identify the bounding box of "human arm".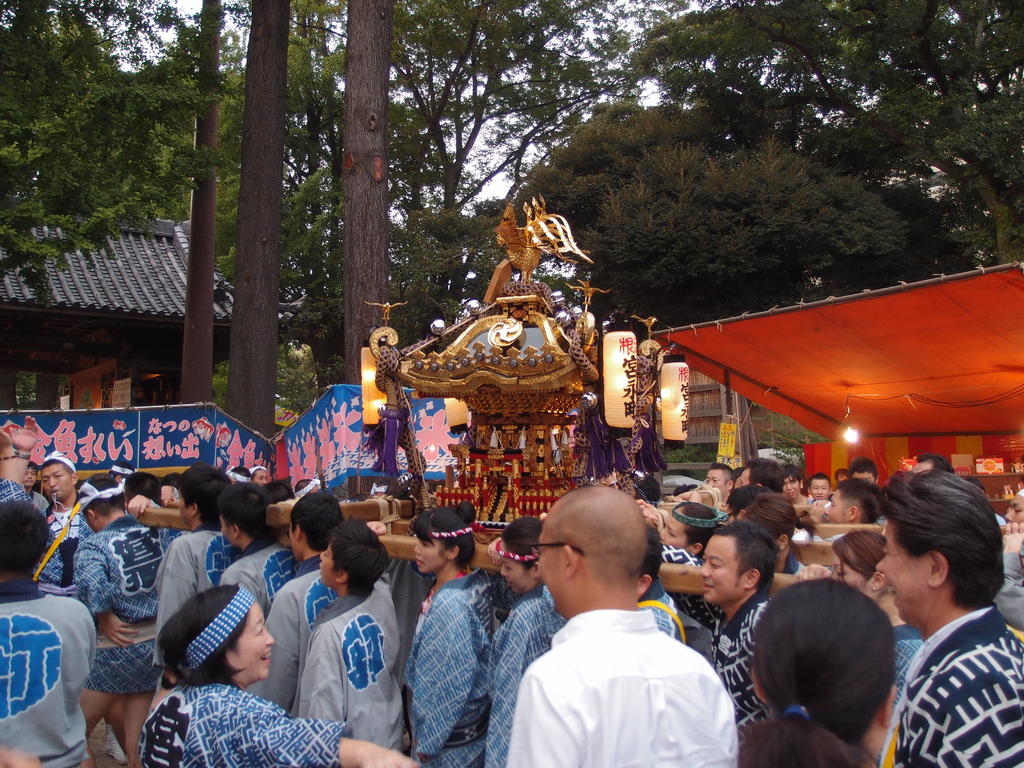
rect(634, 499, 666, 520).
